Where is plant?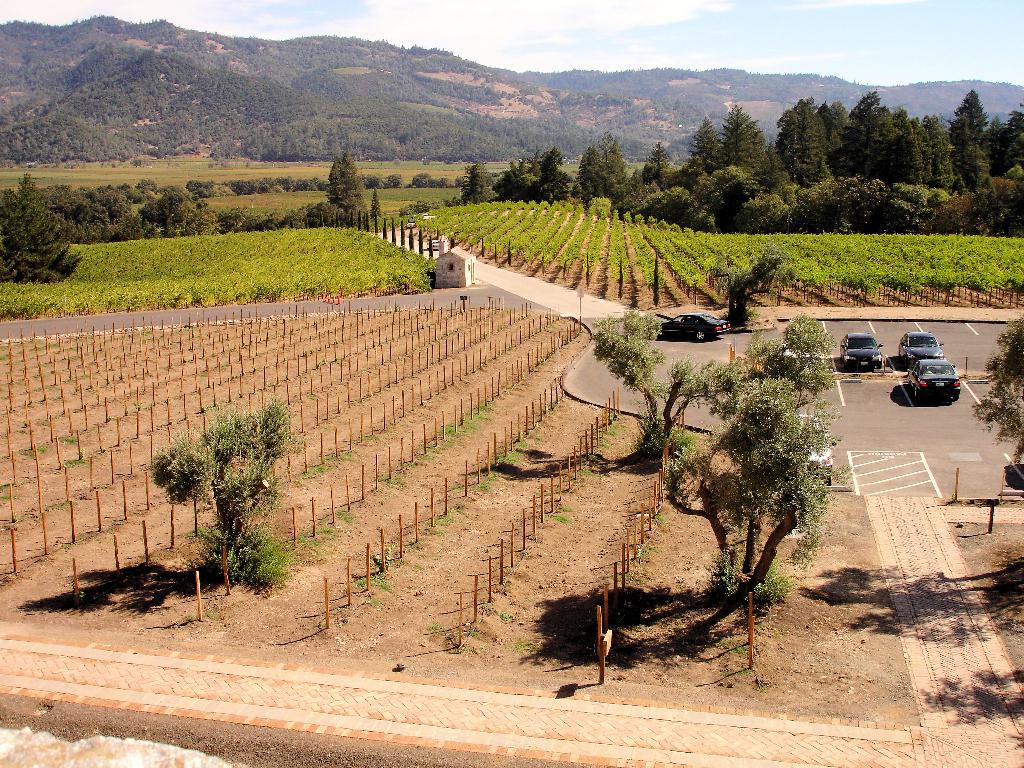
detection(143, 382, 299, 596).
